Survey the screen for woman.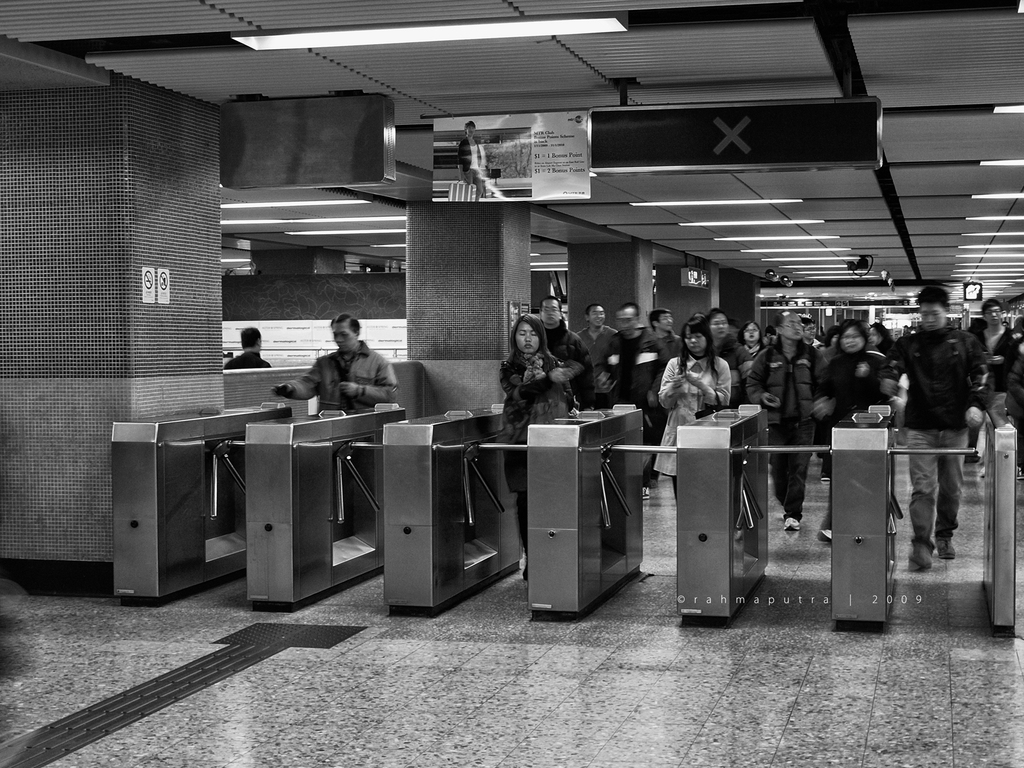
Survey found: box=[650, 319, 730, 511].
